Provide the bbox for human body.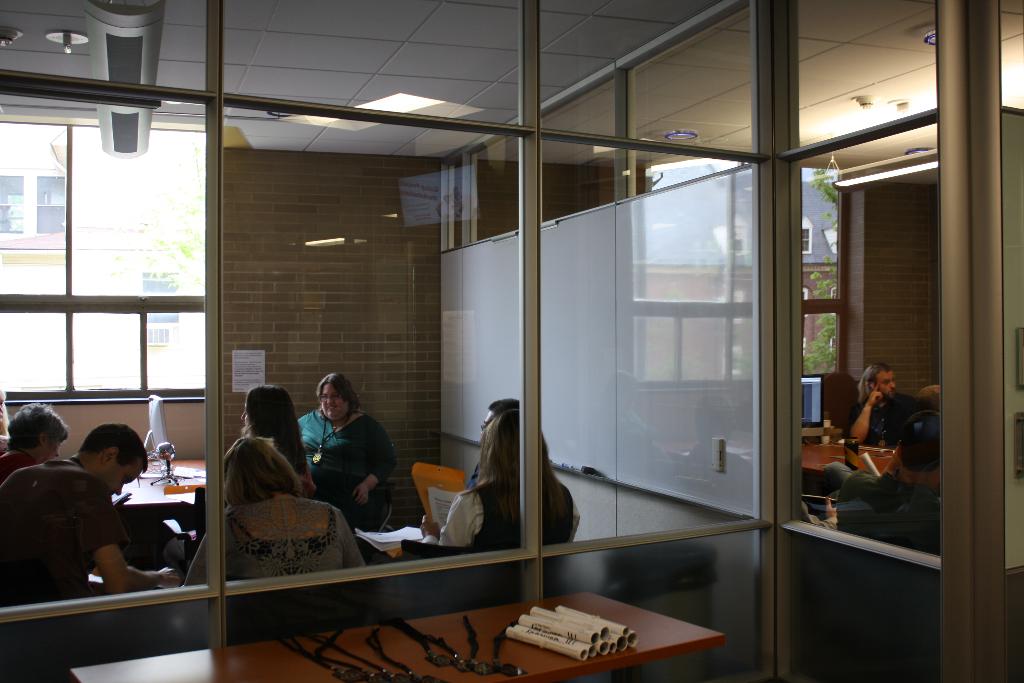
0,442,38,482.
